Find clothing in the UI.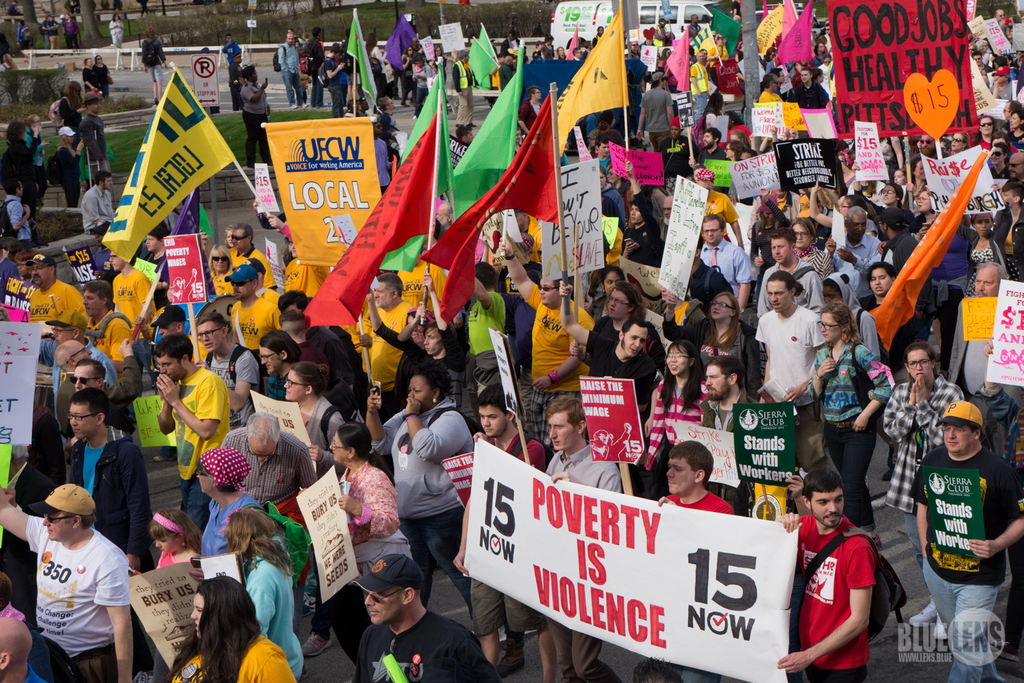
UI element at bbox(388, 133, 400, 164).
